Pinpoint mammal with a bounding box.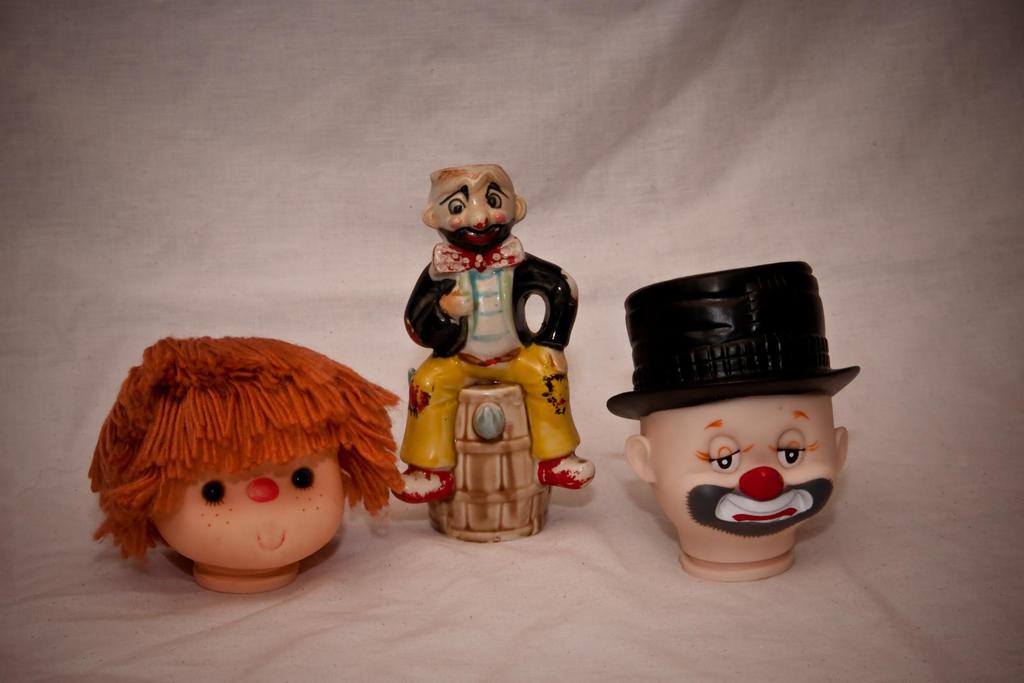
{"left": 84, "top": 336, "right": 406, "bottom": 592}.
